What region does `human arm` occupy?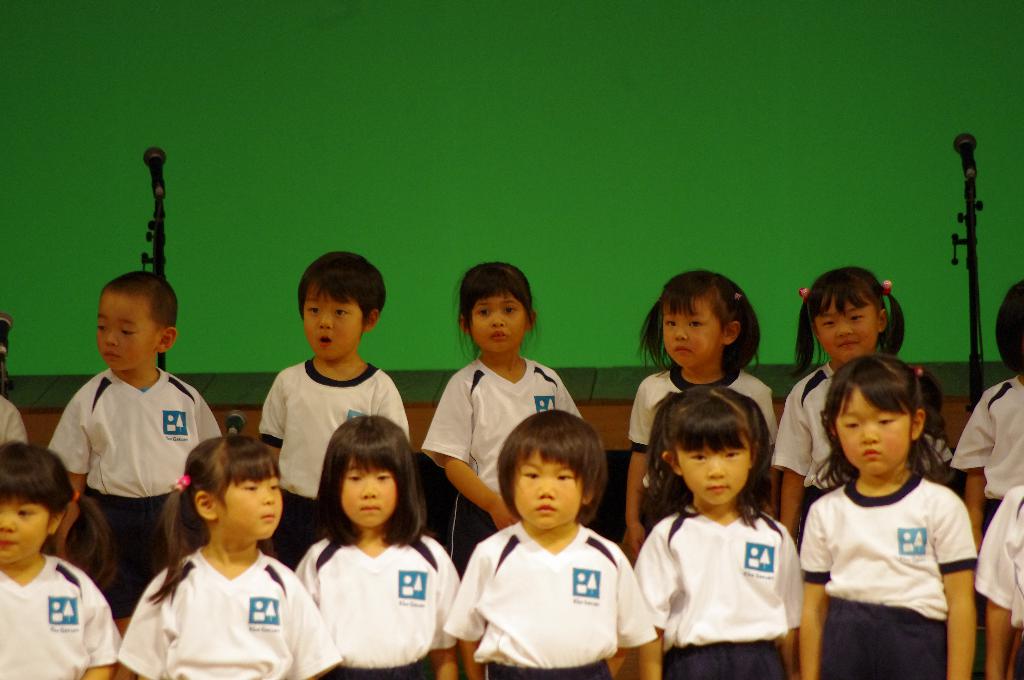
(x1=937, y1=488, x2=978, y2=679).
